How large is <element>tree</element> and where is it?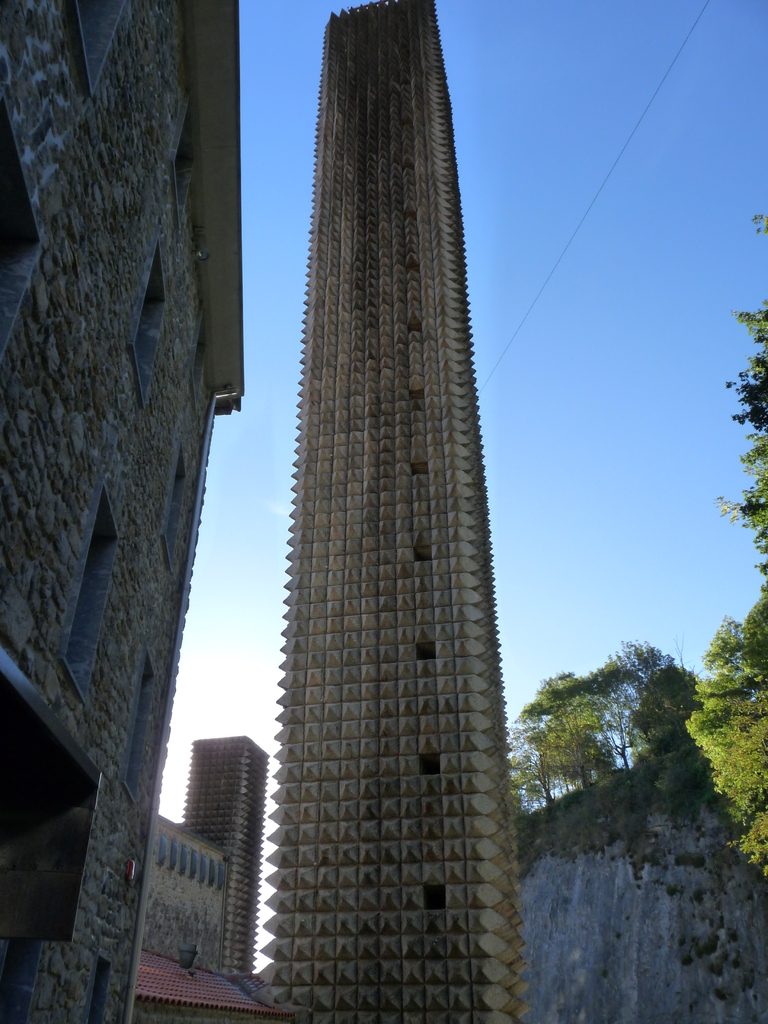
Bounding box: detection(692, 197, 767, 876).
